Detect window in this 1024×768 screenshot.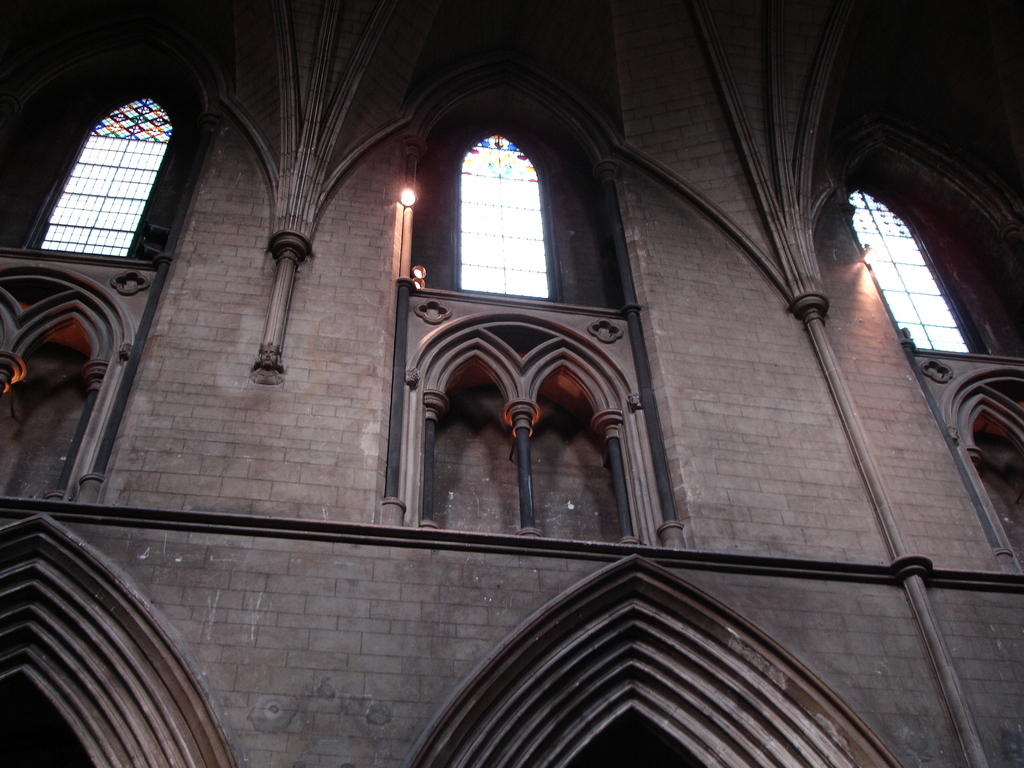
Detection: pyautogui.locateOnScreen(22, 90, 182, 264).
